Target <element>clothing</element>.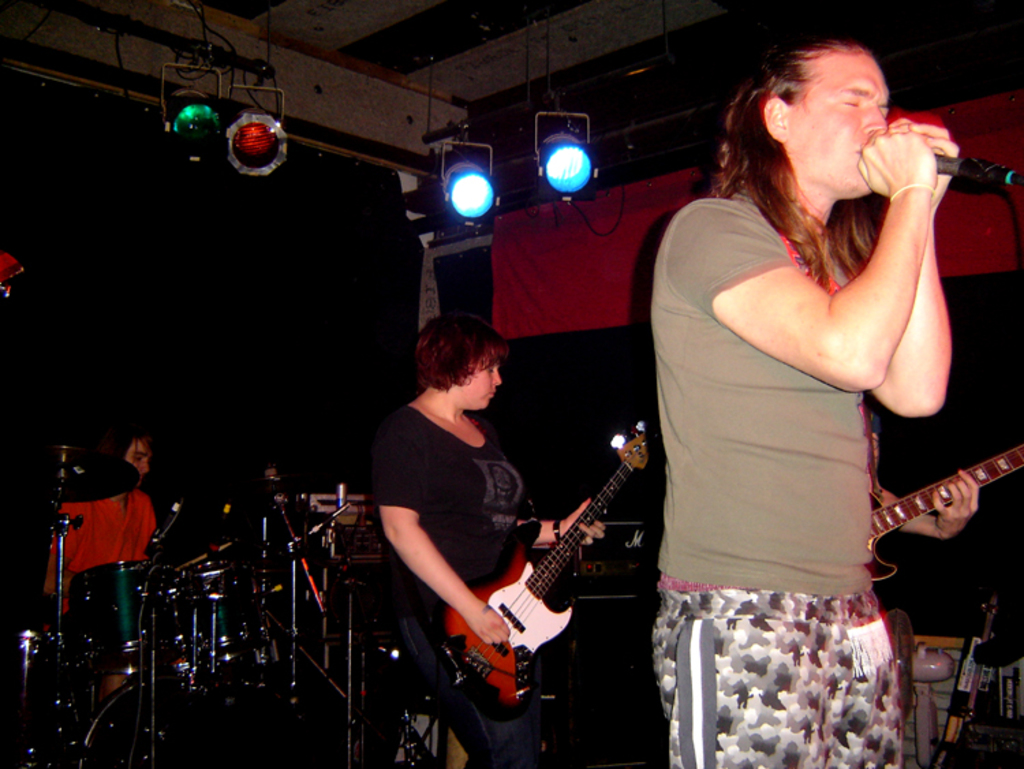
Target region: (left=358, top=403, right=534, bottom=764).
